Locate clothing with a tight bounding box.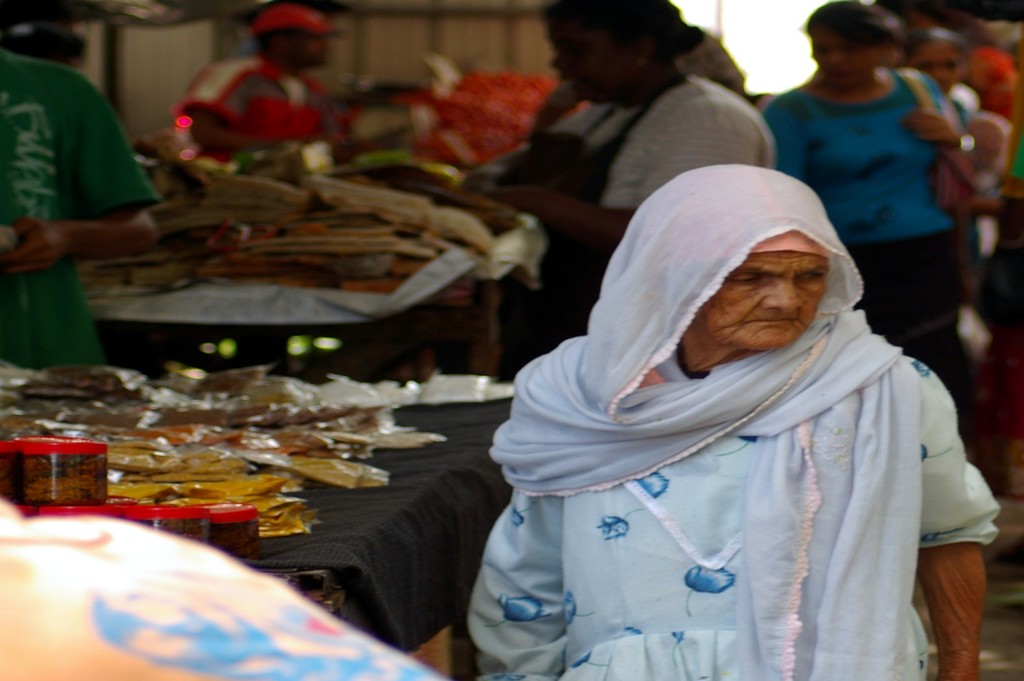
[468,192,986,680].
